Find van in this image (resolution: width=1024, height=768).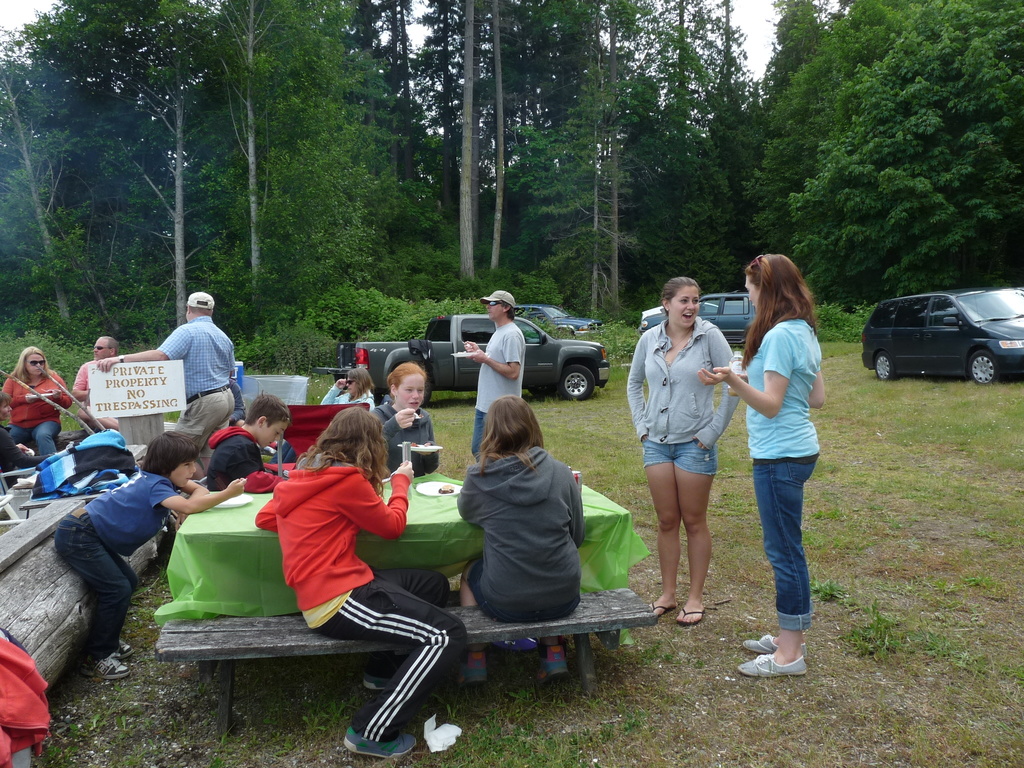
{"left": 308, "top": 312, "right": 613, "bottom": 401}.
